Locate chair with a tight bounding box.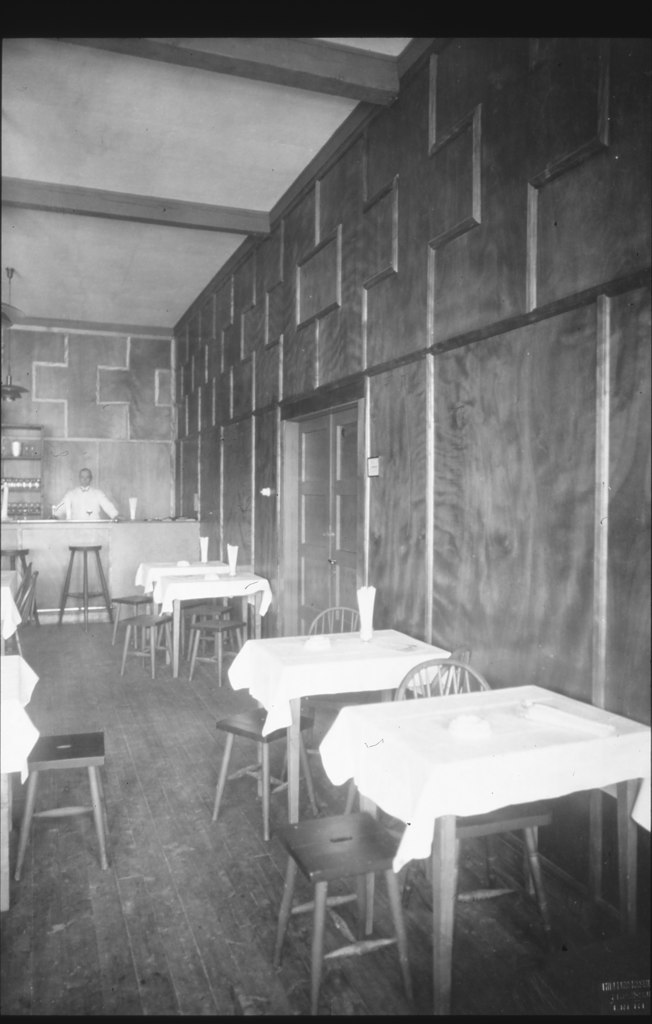
bbox(306, 601, 377, 717).
